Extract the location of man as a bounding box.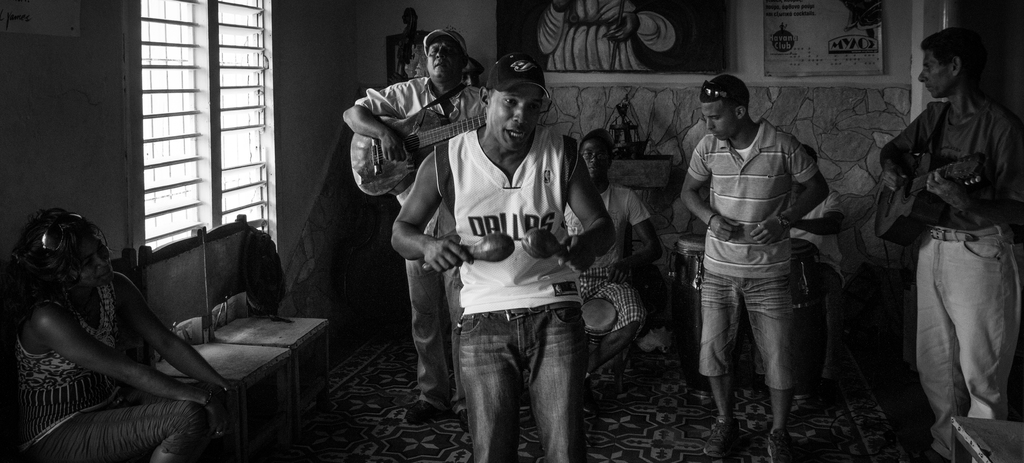
l=870, t=20, r=1018, b=447.
